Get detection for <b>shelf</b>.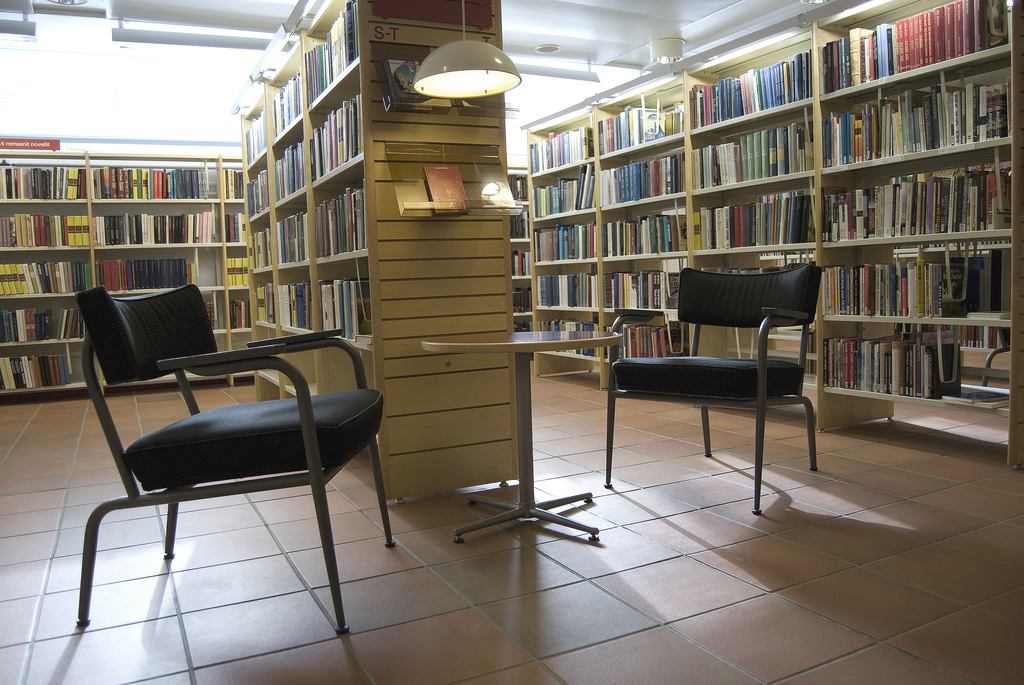
Detection: 0 248 111 300.
